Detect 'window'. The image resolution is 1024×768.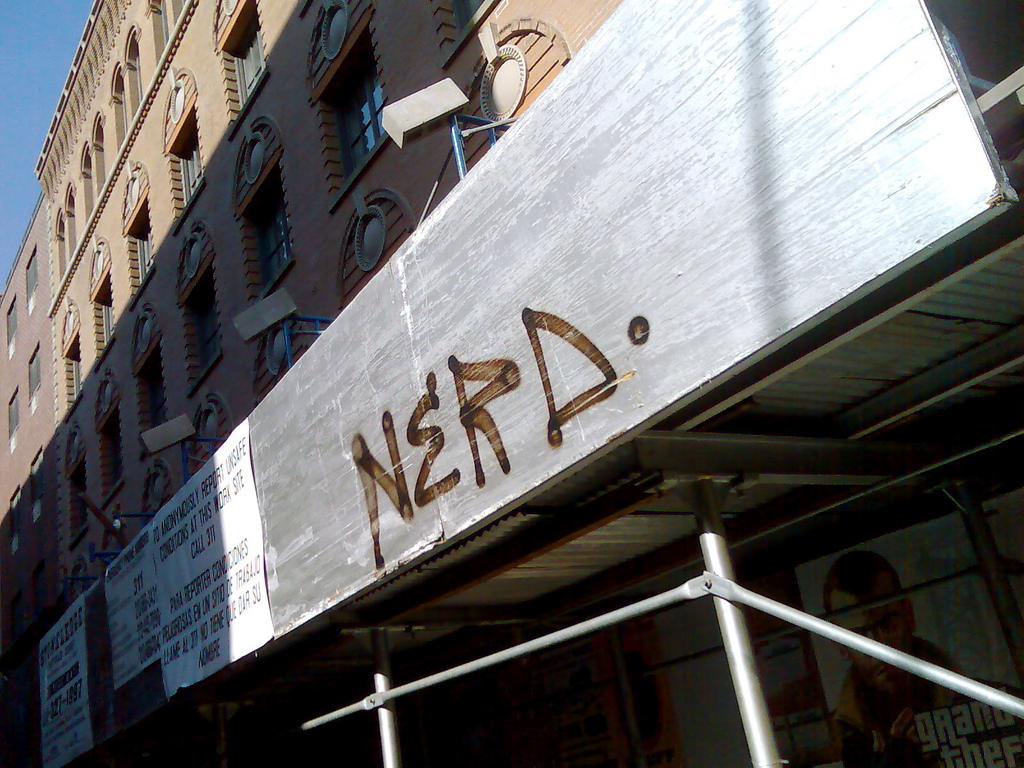
{"left": 127, "top": 331, "right": 207, "bottom": 497}.
